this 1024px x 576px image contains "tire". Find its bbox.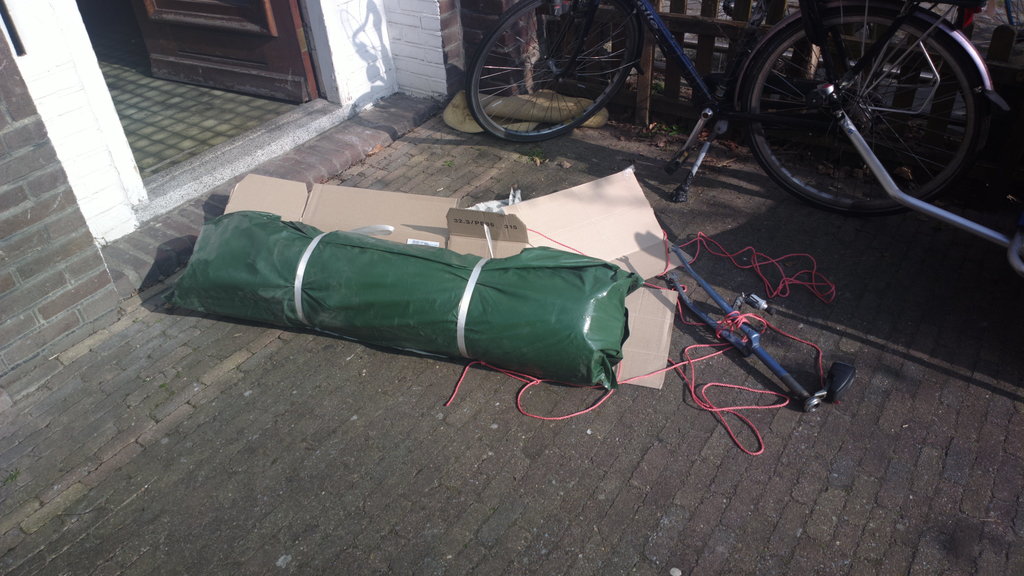
Rect(466, 0, 634, 144).
